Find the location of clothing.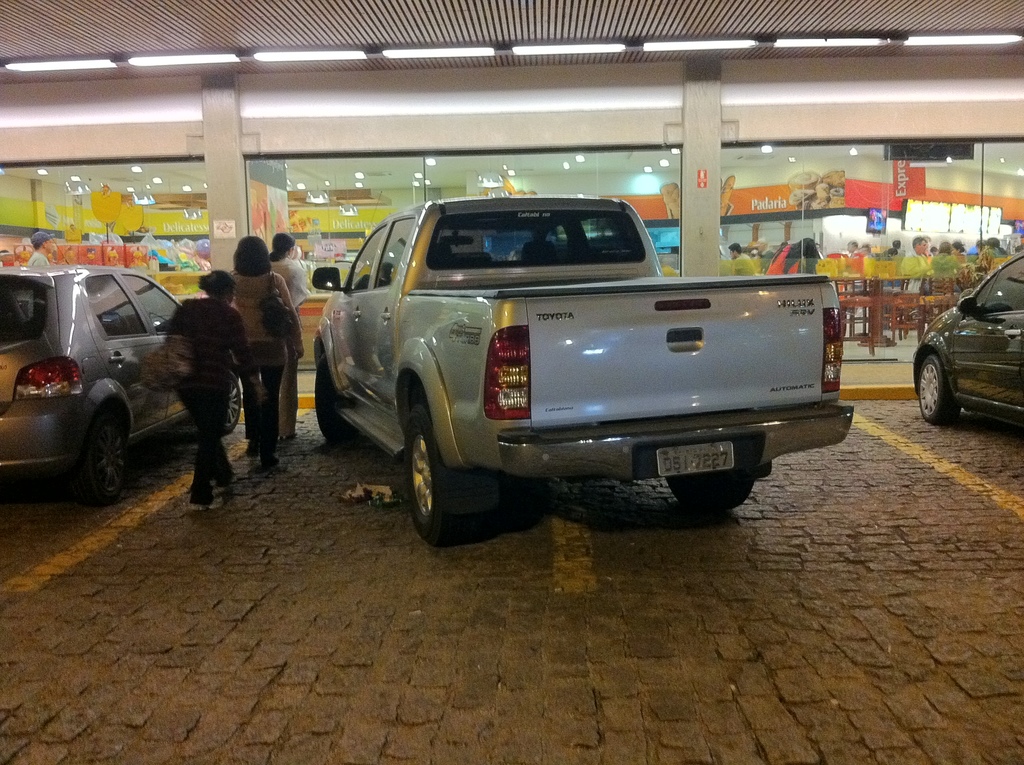
Location: bbox=[29, 248, 47, 266].
